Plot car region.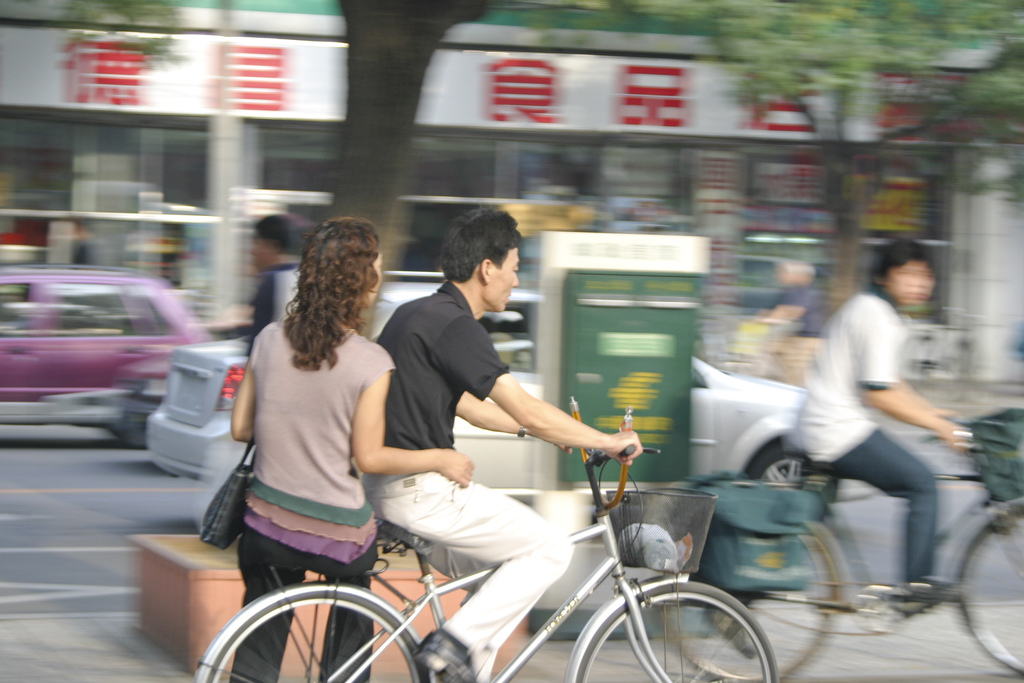
Plotted at rect(142, 280, 876, 540).
